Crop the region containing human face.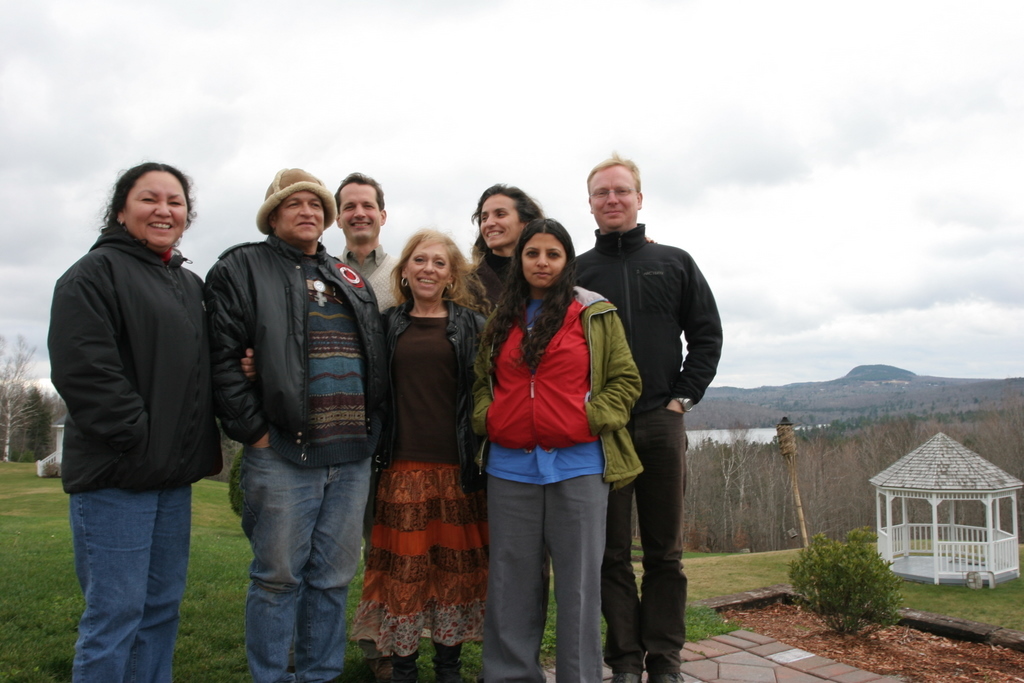
Crop region: BBox(342, 177, 380, 244).
